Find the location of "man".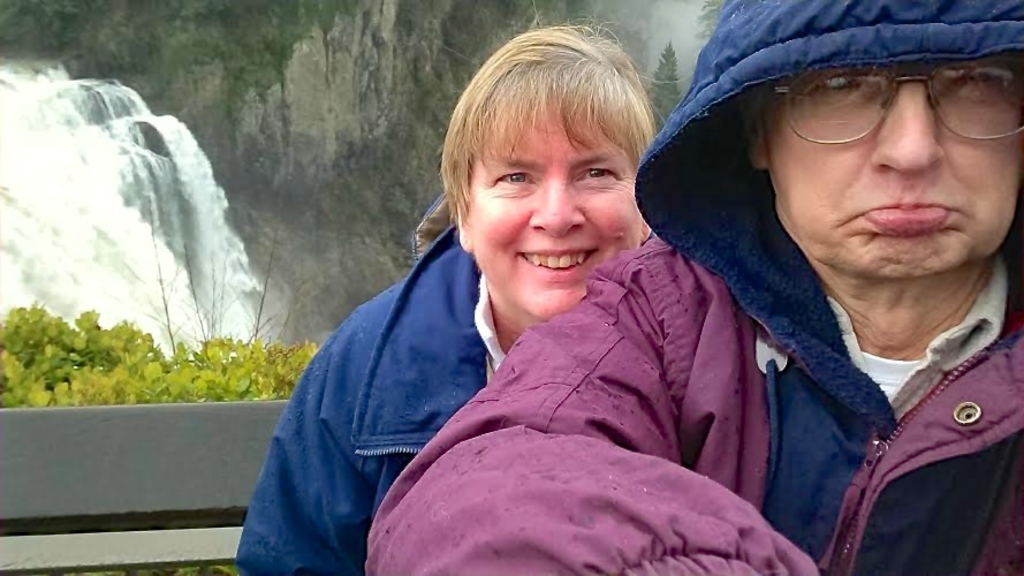
Location: {"left": 365, "top": 0, "right": 1023, "bottom": 575}.
